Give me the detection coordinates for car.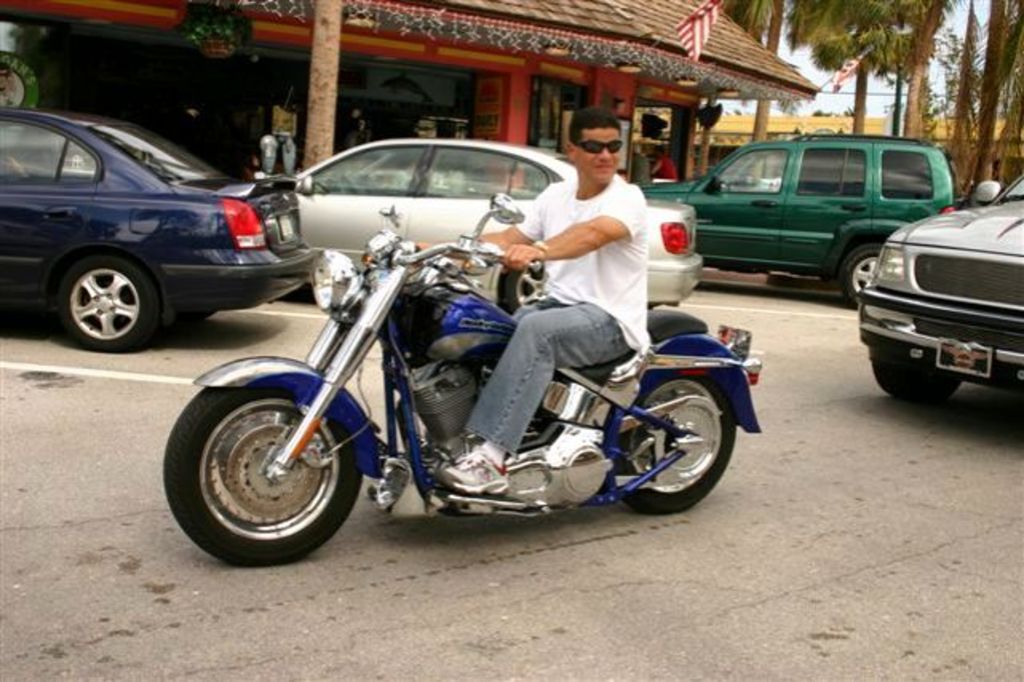
Rect(275, 145, 701, 294).
